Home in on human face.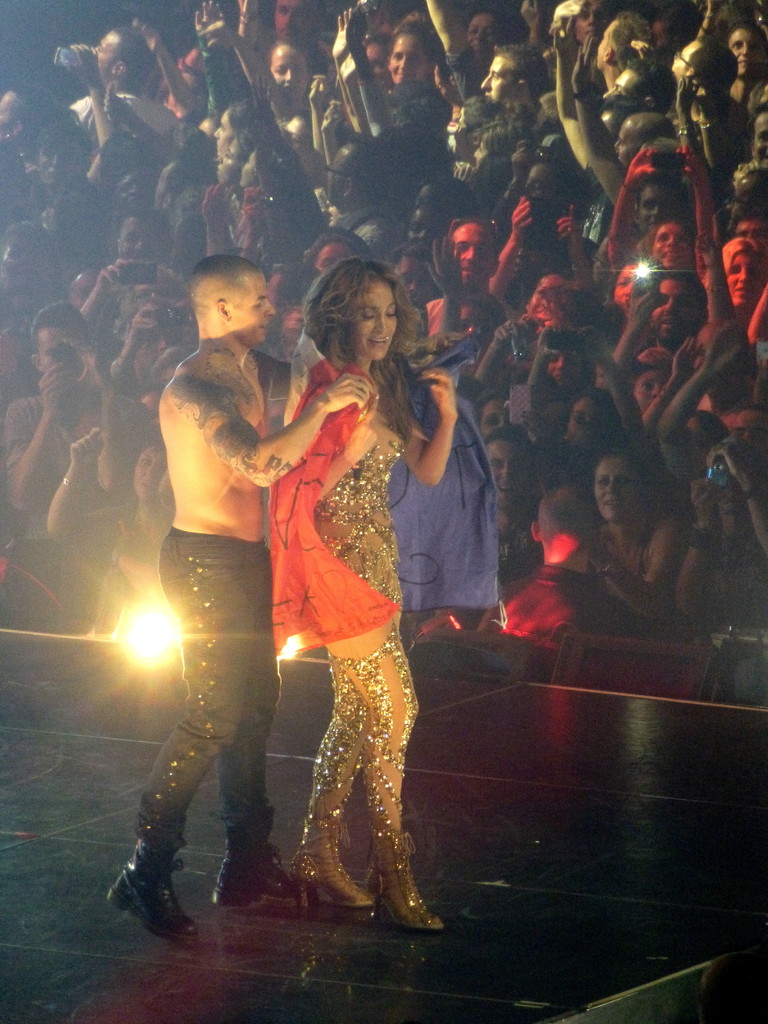
Homed in at [left=238, top=150, right=254, bottom=191].
